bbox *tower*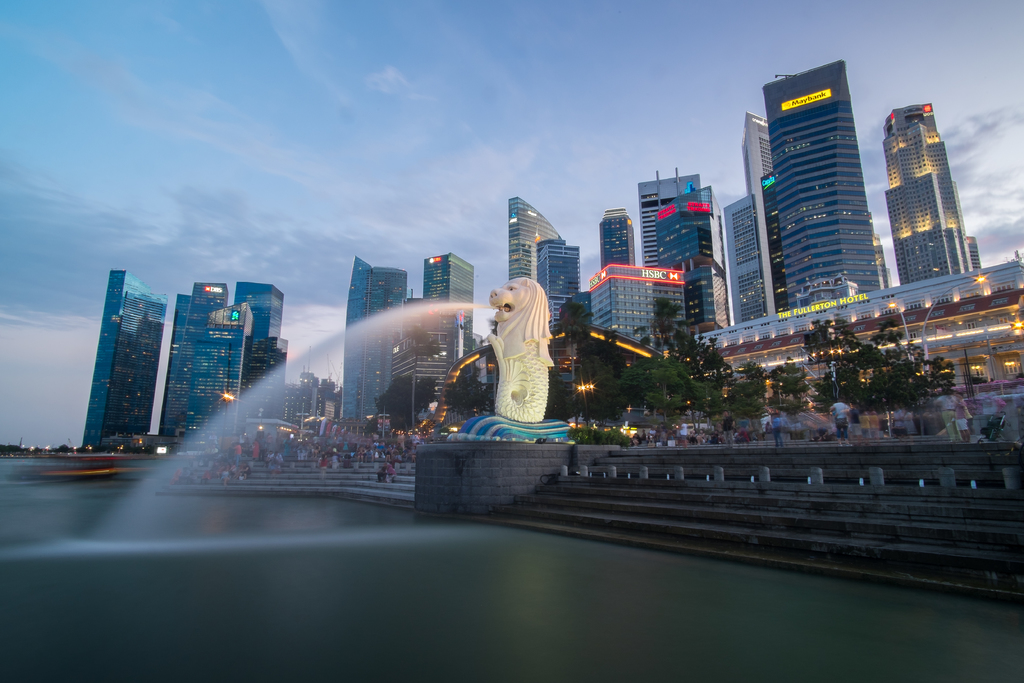
[left=84, top=263, right=164, bottom=456]
